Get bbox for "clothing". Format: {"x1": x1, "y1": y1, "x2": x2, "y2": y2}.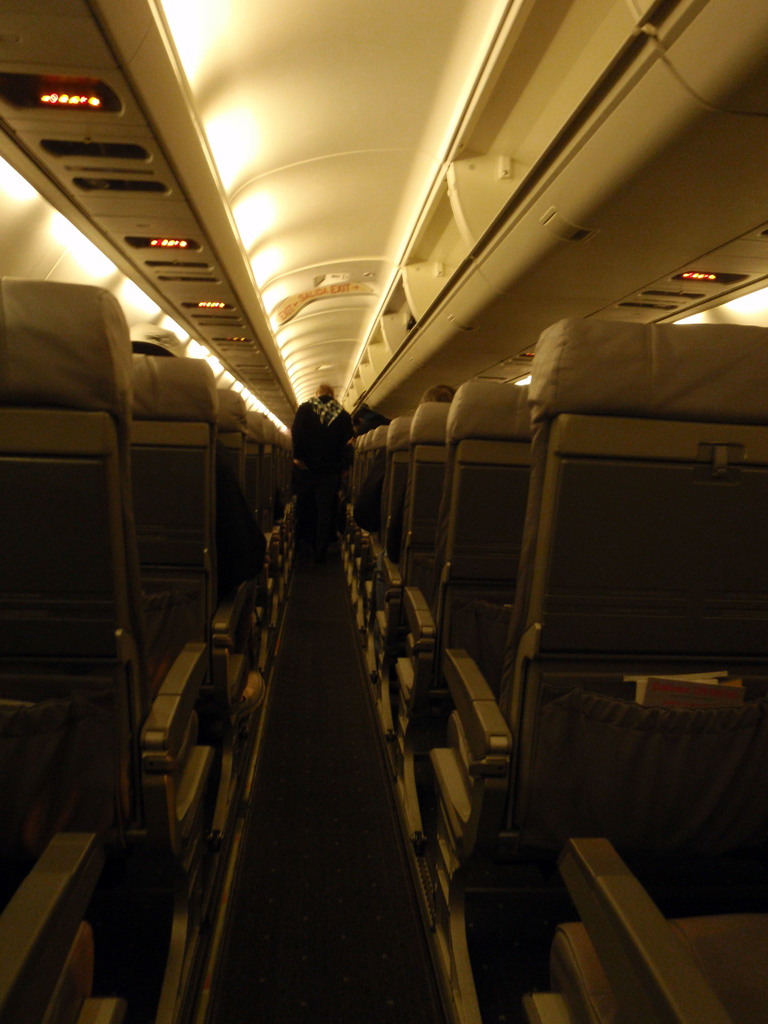
{"x1": 287, "y1": 390, "x2": 349, "y2": 516}.
